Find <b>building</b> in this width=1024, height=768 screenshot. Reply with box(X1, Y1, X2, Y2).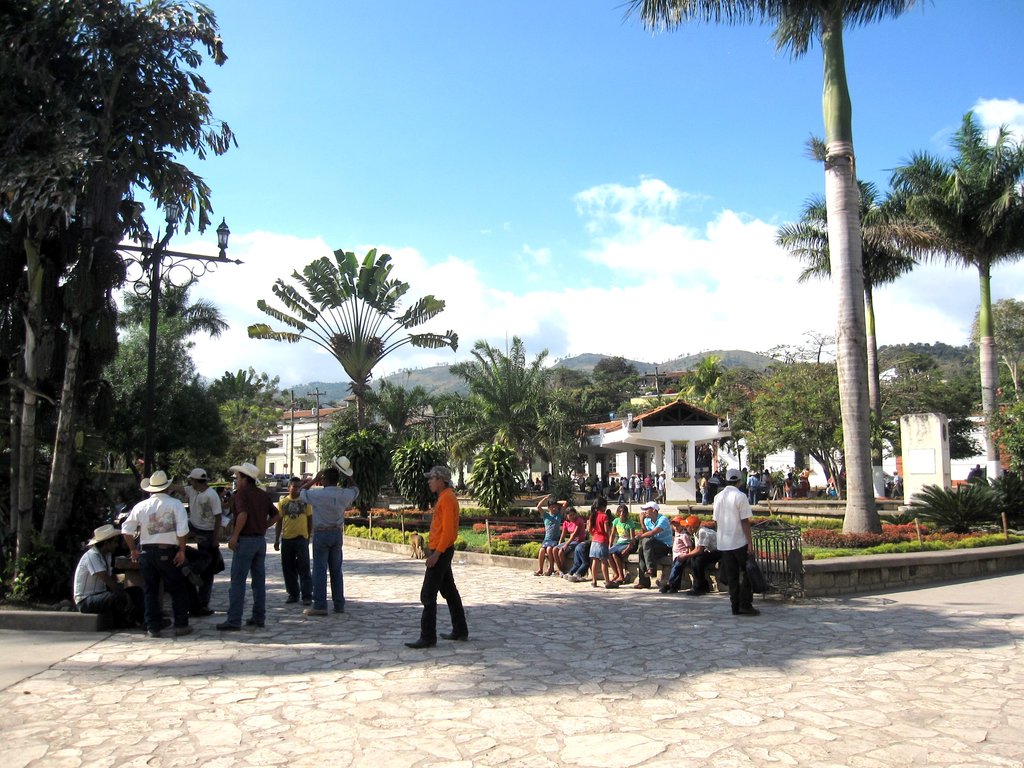
box(582, 400, 734, 503).
